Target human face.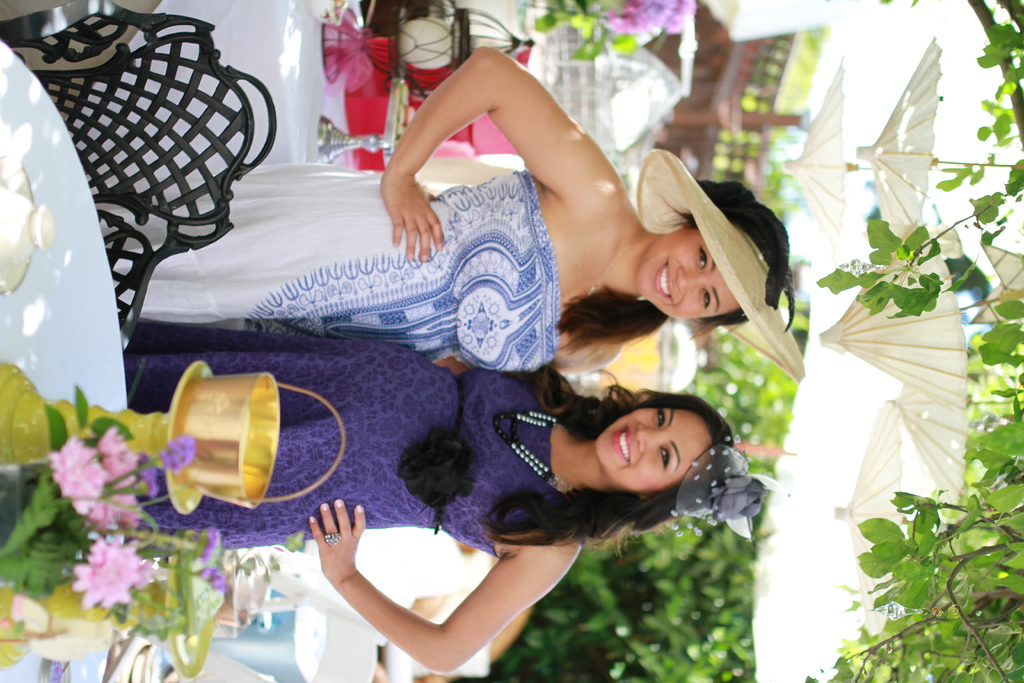
Target region: bbox=[593, 406, 712, 494].
